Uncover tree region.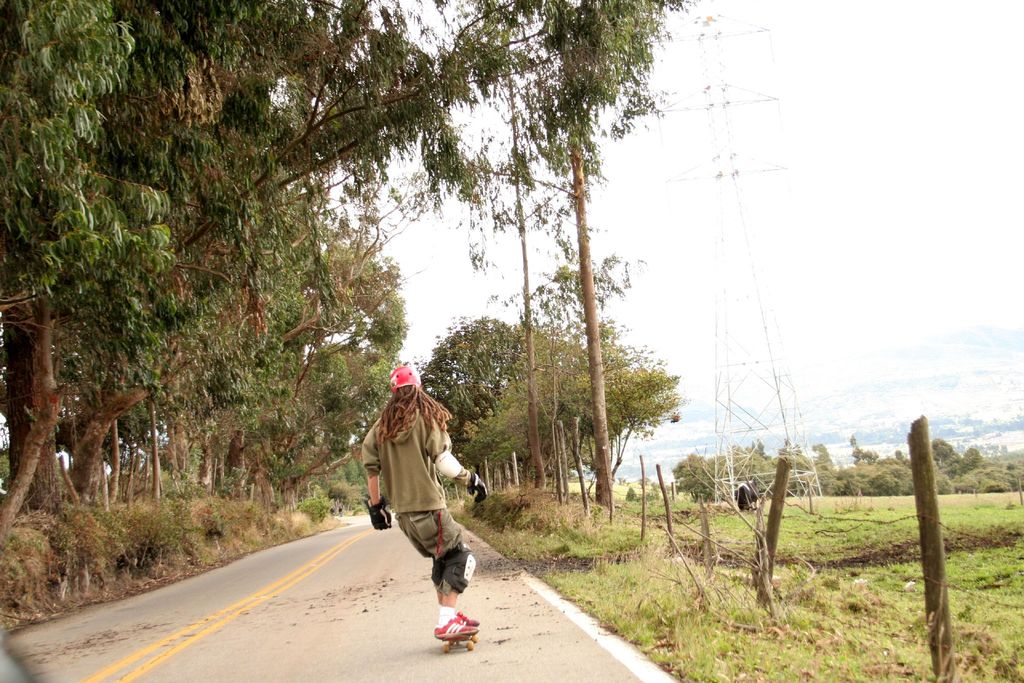
Uncovered: <region>465, 314, 680, 528</region>.
